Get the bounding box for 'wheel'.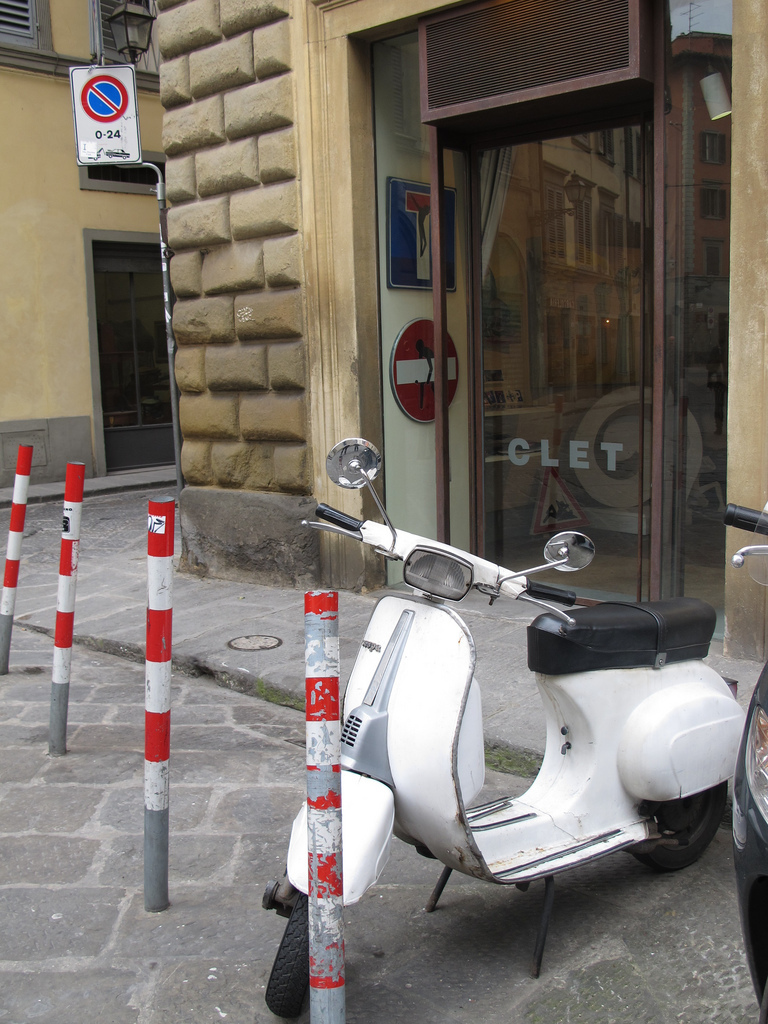
box(636, 785, 730, 870).
